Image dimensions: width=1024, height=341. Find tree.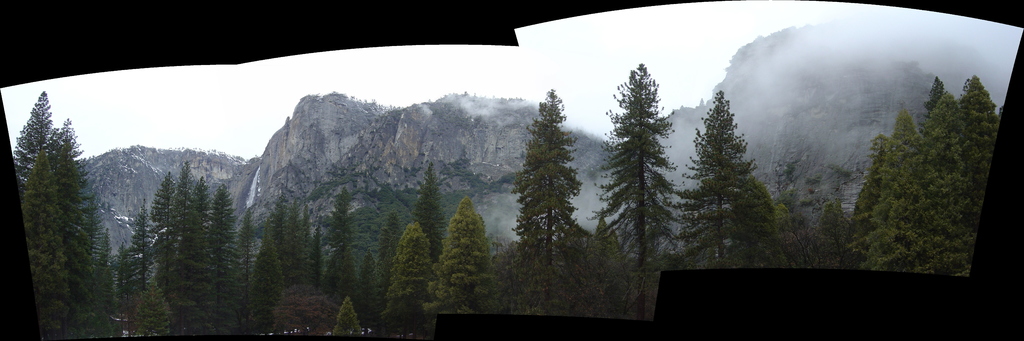
(352,247,377,289).
